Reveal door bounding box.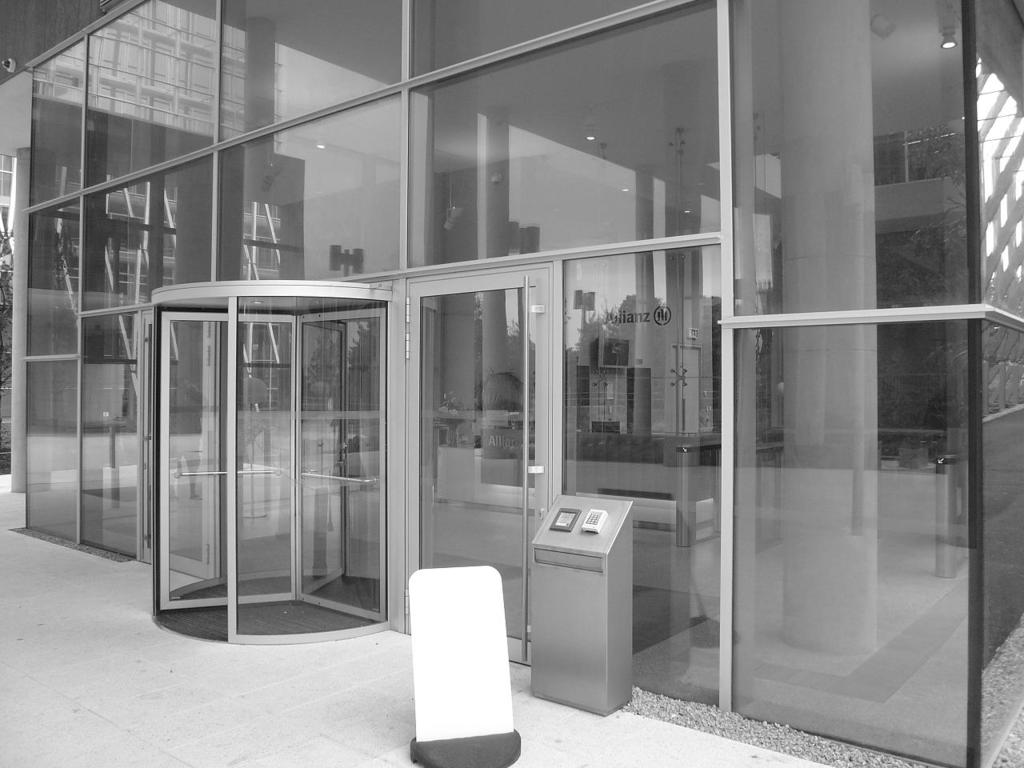
Revealed: left=406, top=262, right=550, bottom=664.
